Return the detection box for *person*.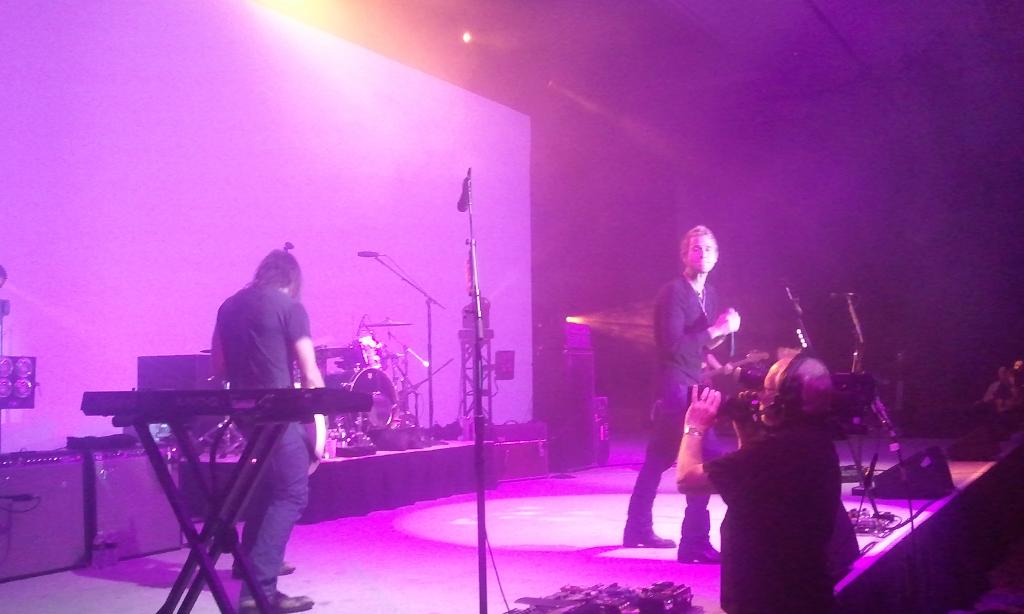
(183, 229, 331, 578).
